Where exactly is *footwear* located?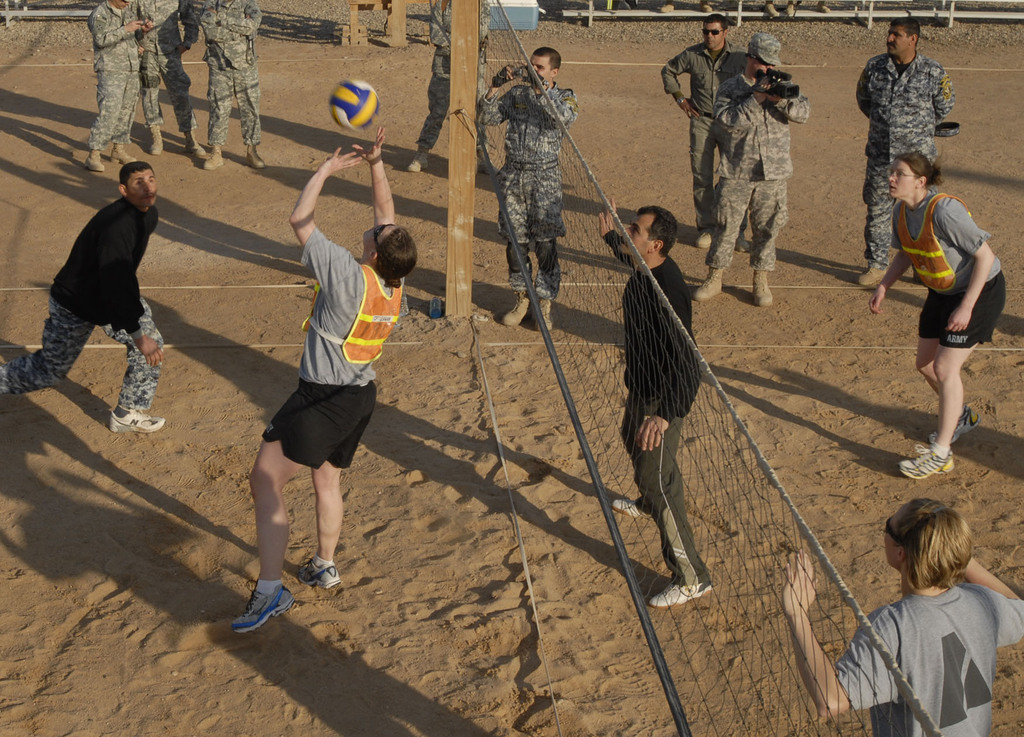
Its bounding box is (left=298, top=560, right=344, bottom=587).
